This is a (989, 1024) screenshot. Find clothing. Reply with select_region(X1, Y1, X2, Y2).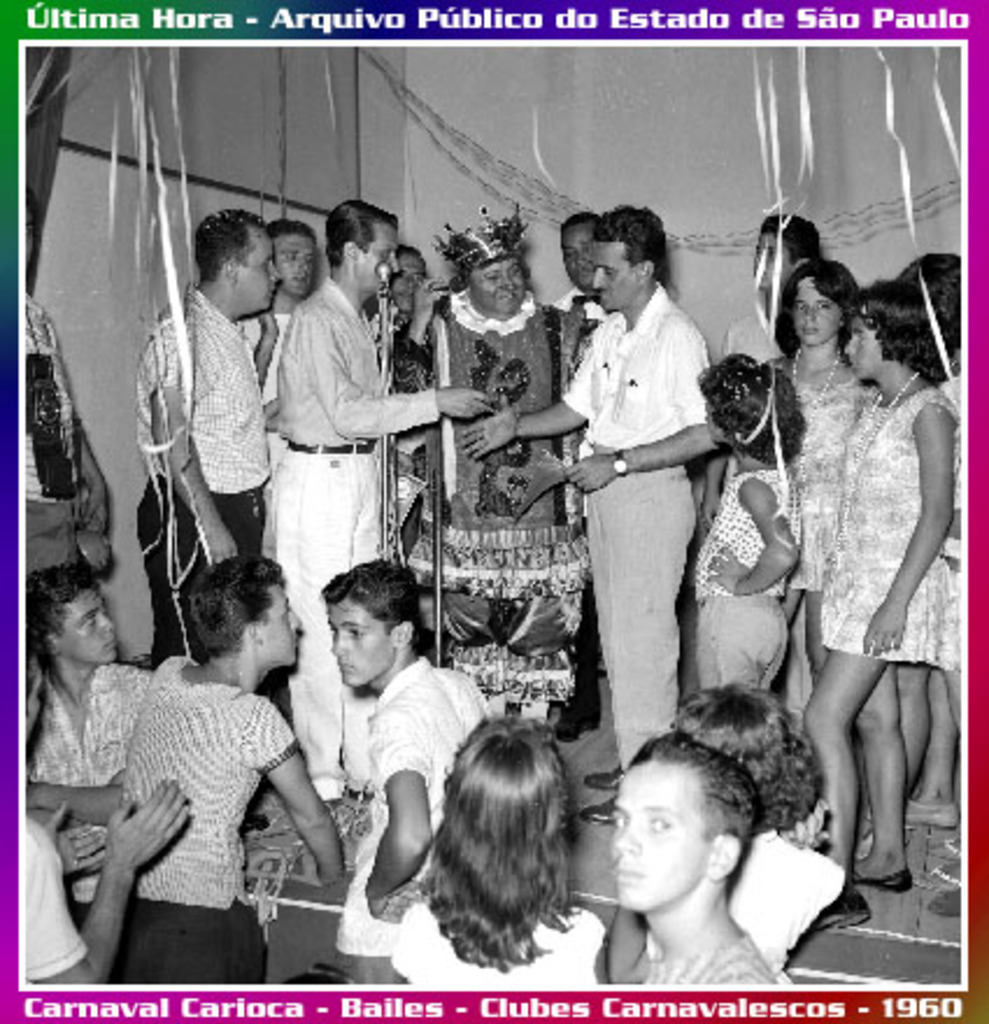
select_region(691, 451, 824, 596).
